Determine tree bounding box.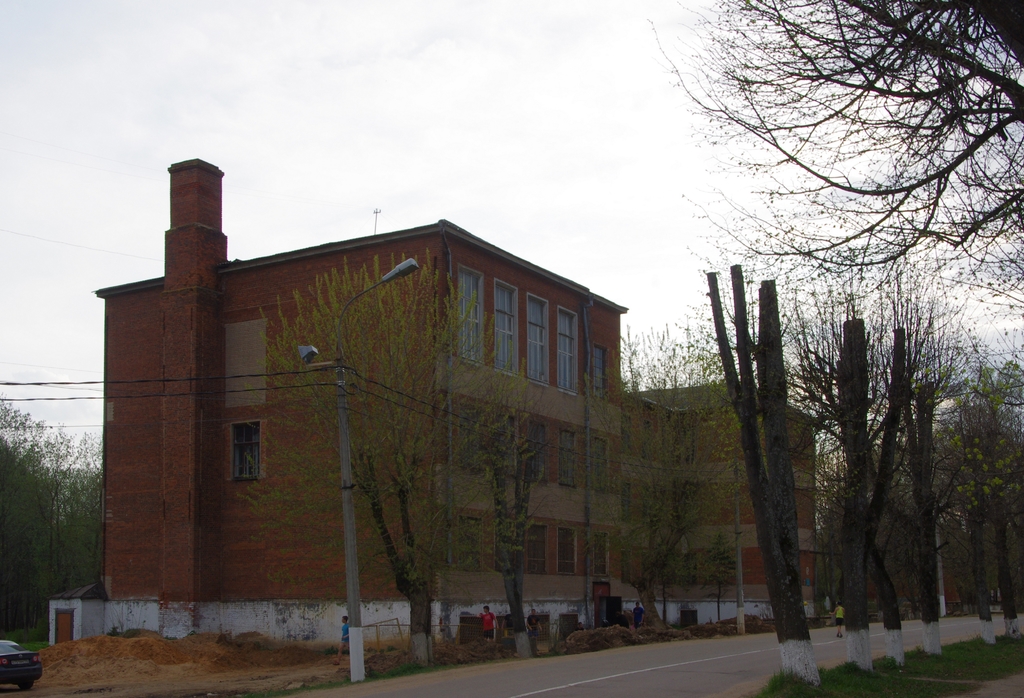
Determined: 0:395:104:631.
